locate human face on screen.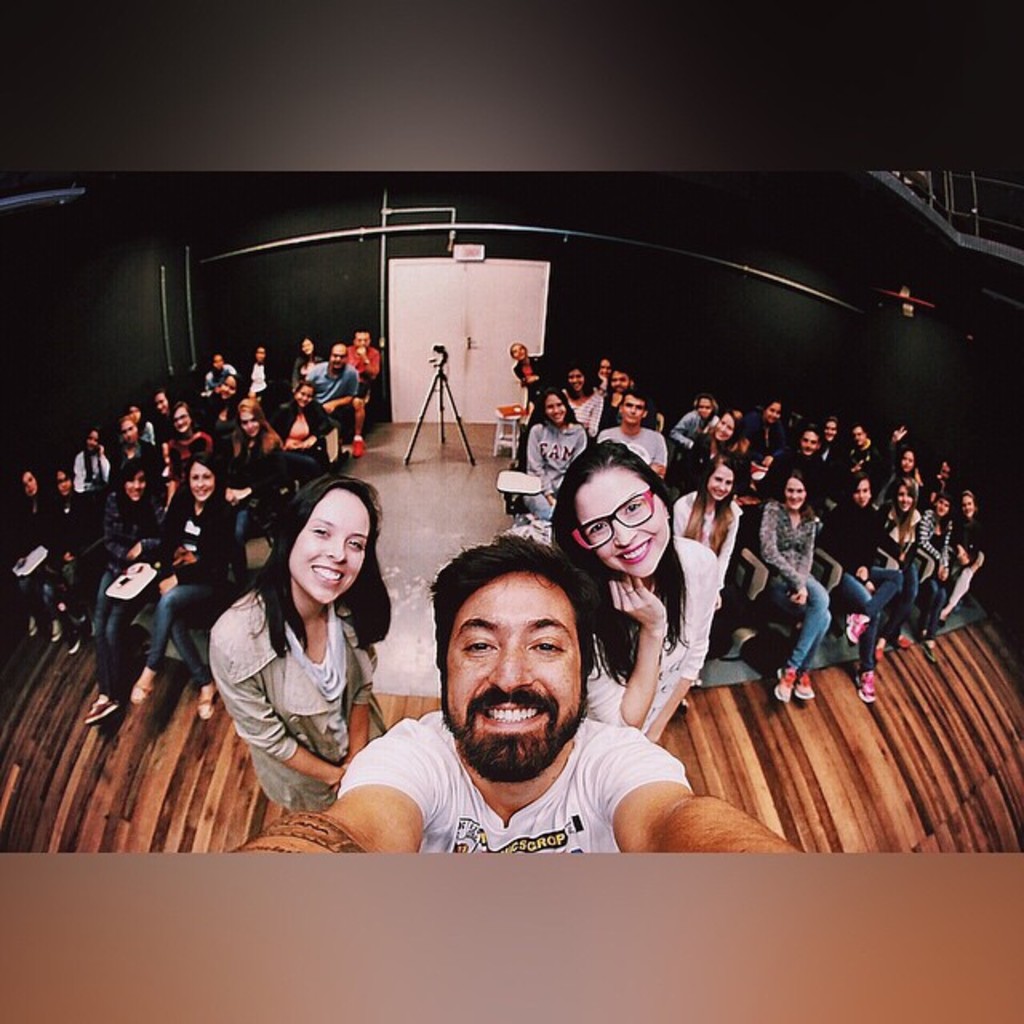
On screen at [x1=174, y1=398, x2=195, y2=432].
